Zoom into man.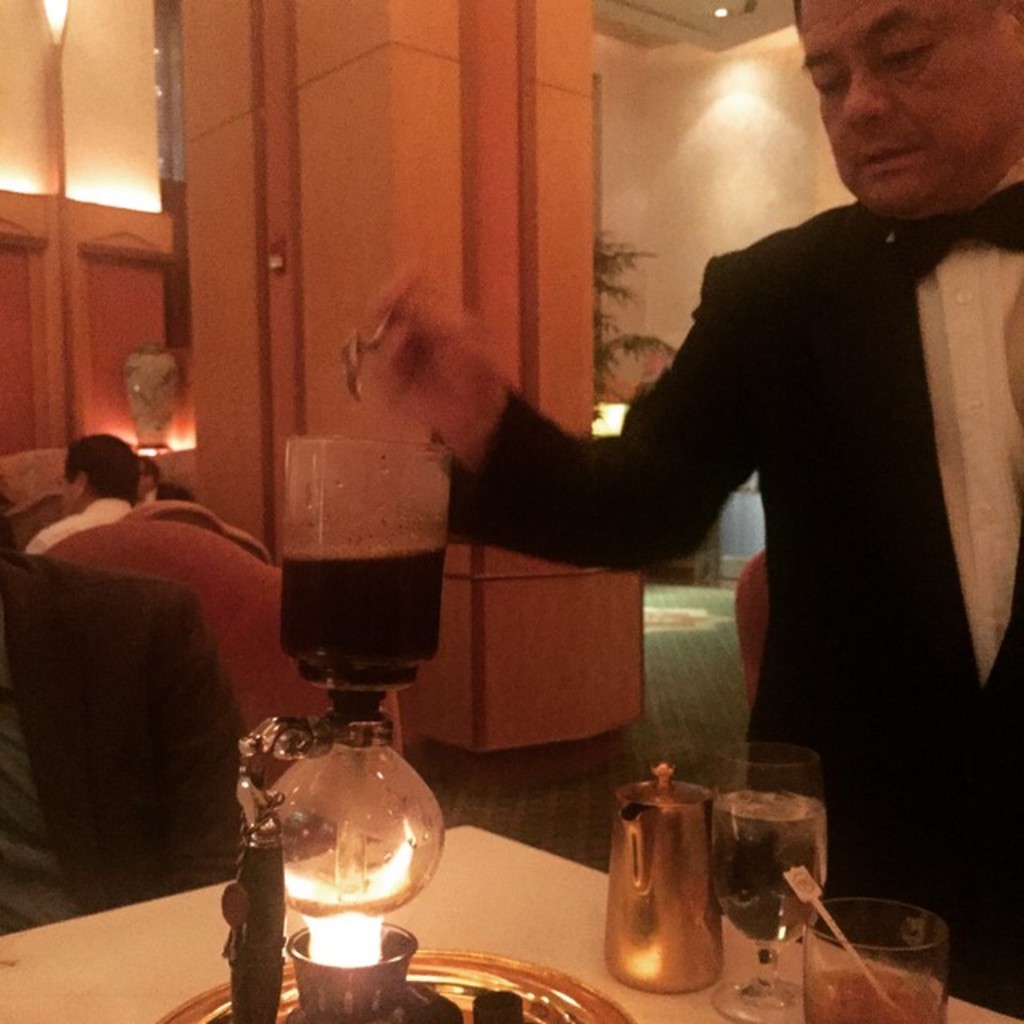
Zoom target: detection(323, 0, 1022, 1021).
